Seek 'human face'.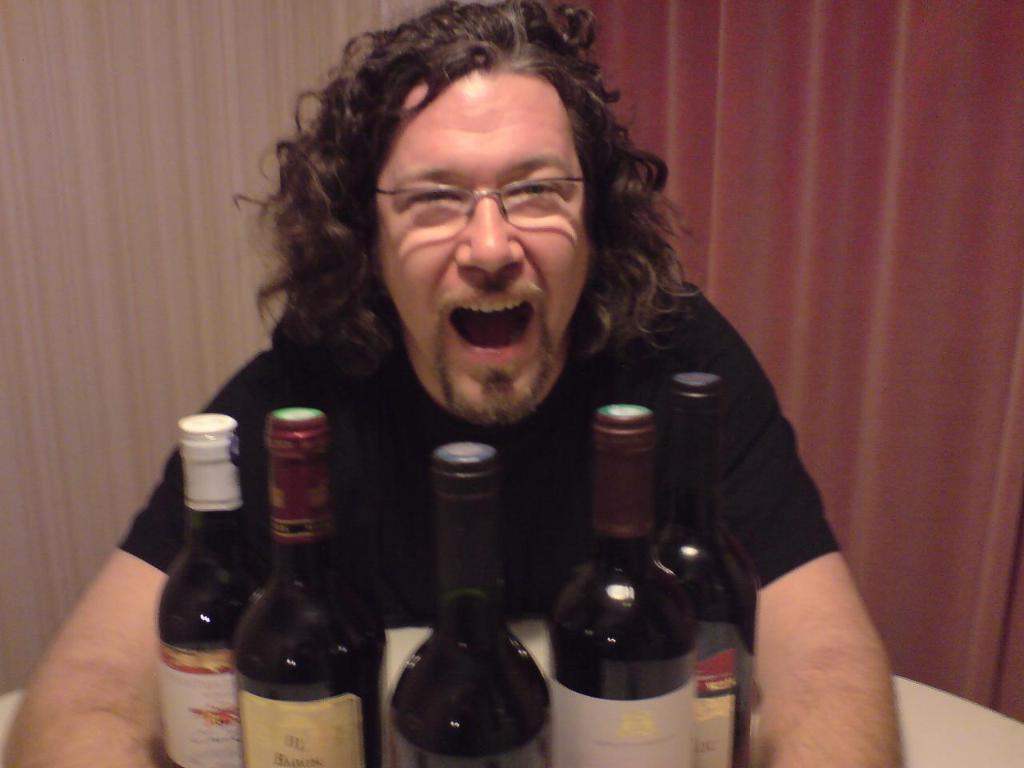
[370,74,584,422].
